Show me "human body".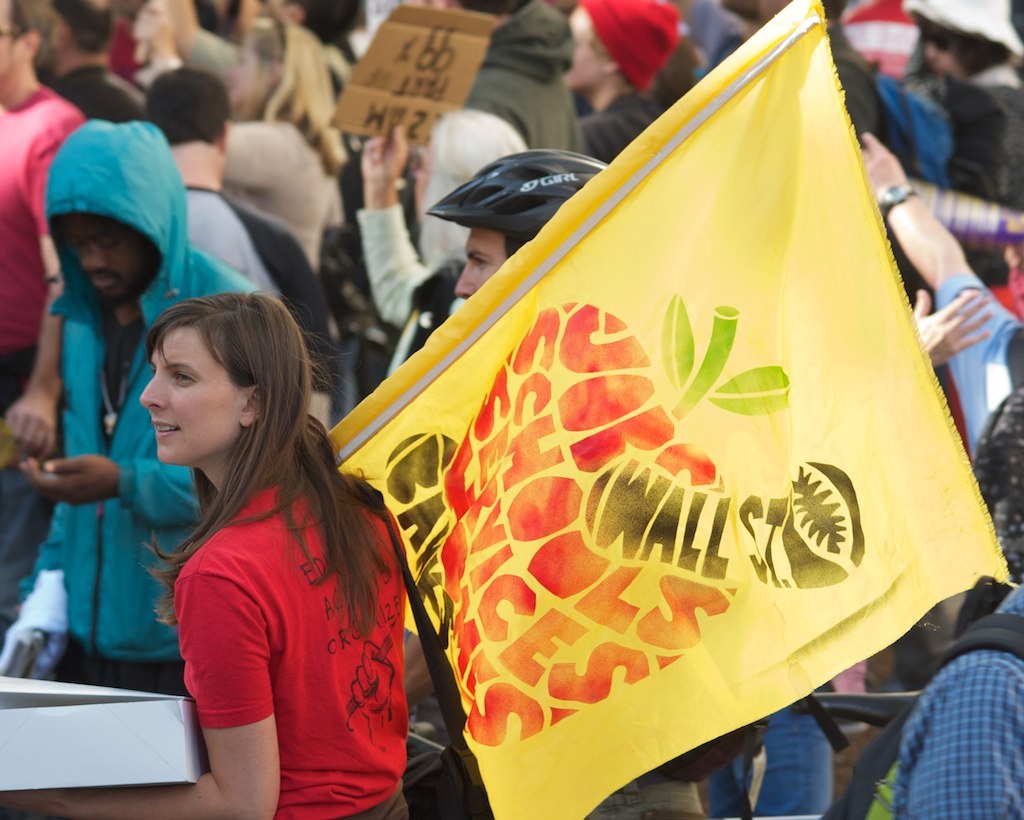
"human body" is here: 0:289:413:819.
